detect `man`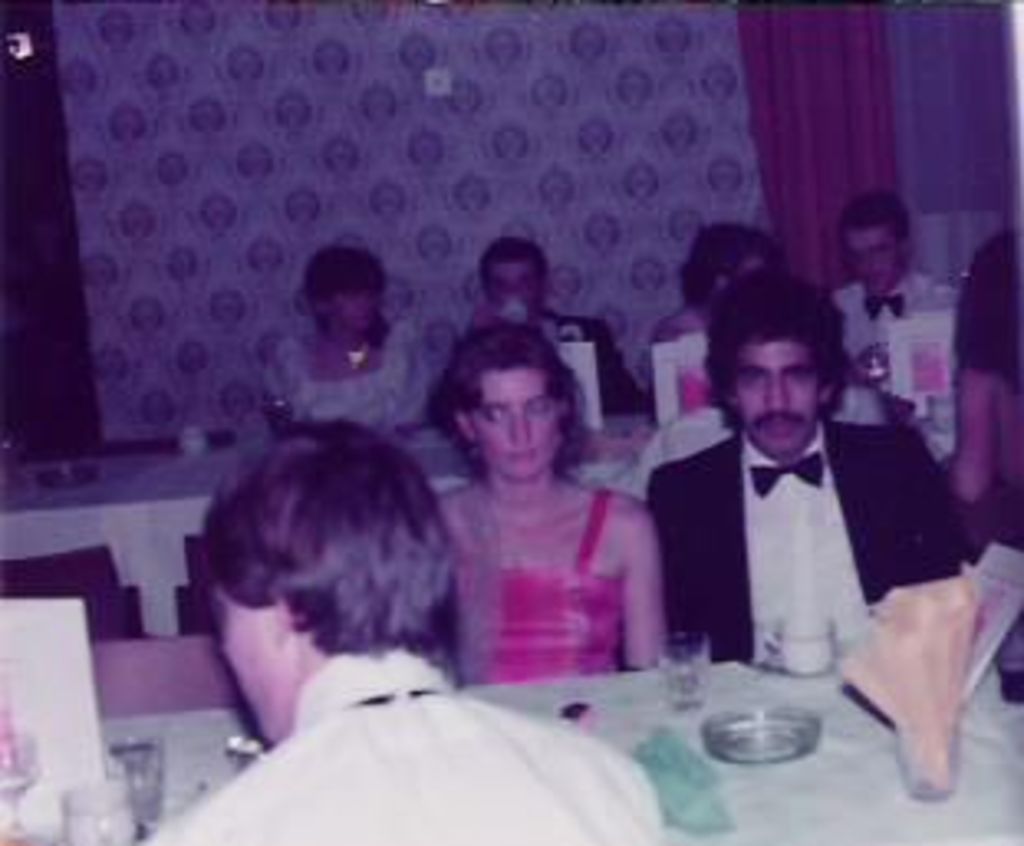
(138, 415, 662, 843)
